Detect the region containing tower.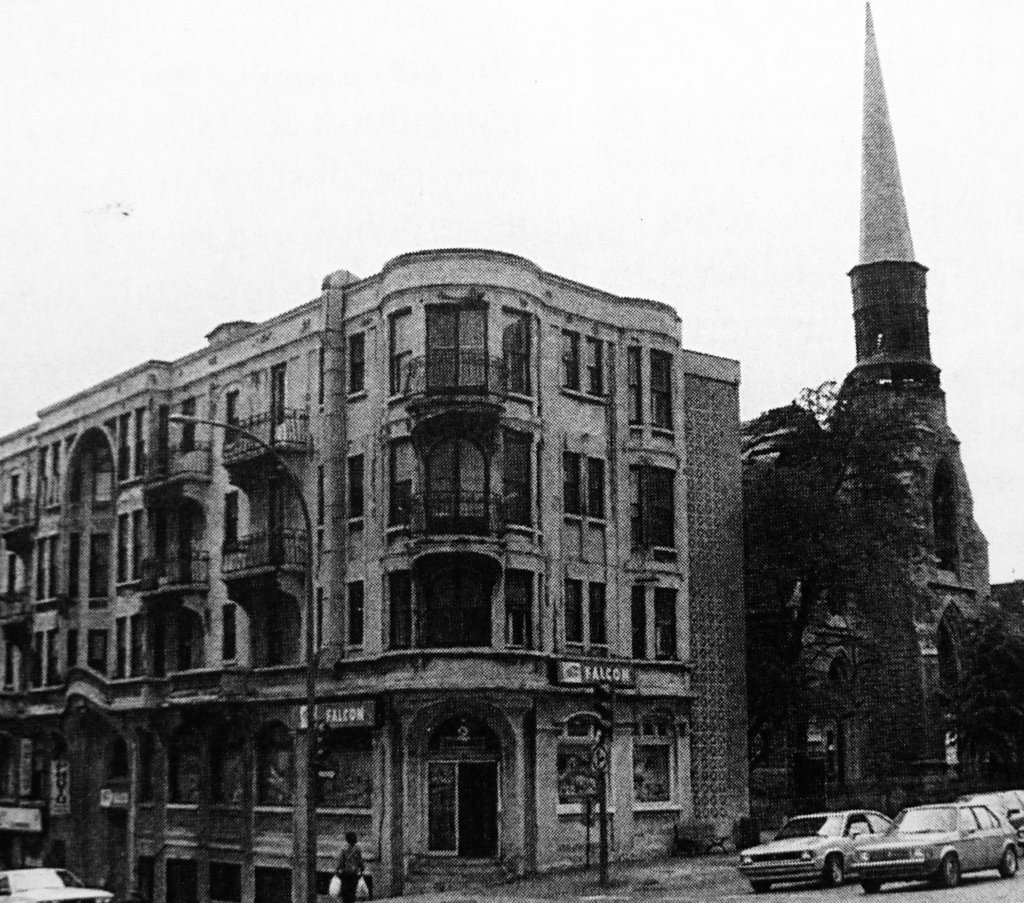
[x1=828, y1=0, x2=991, y2=796].
